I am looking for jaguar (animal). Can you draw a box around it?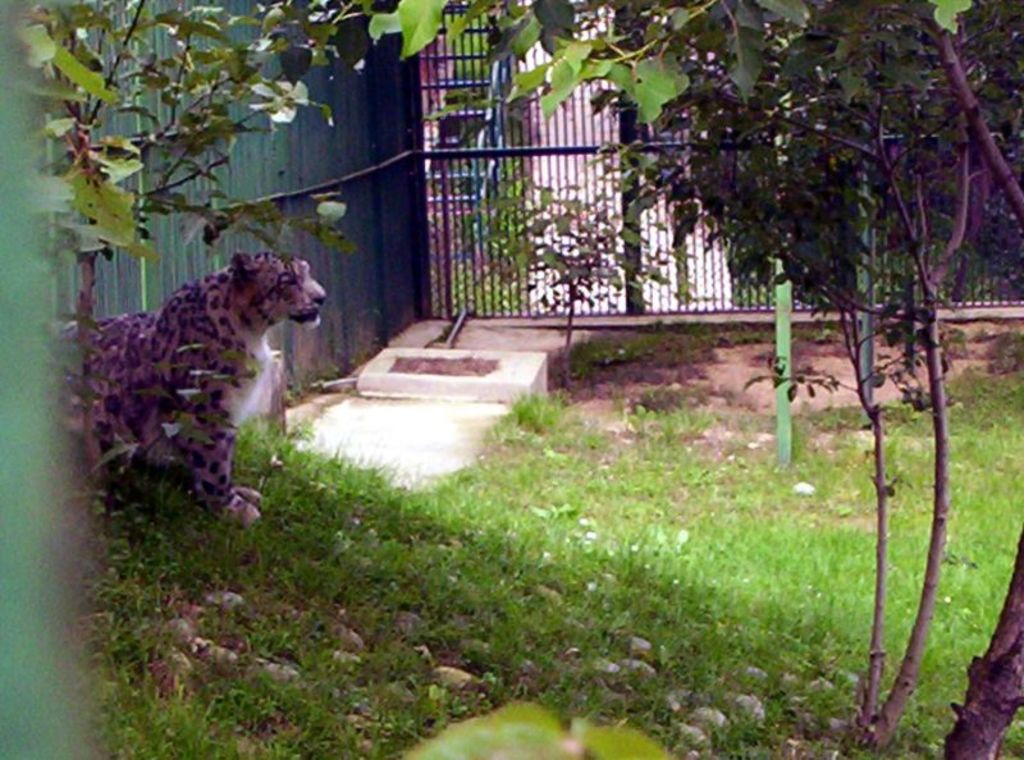
Sure, the bounding box is bbox=[36, 243, 338, 526].
